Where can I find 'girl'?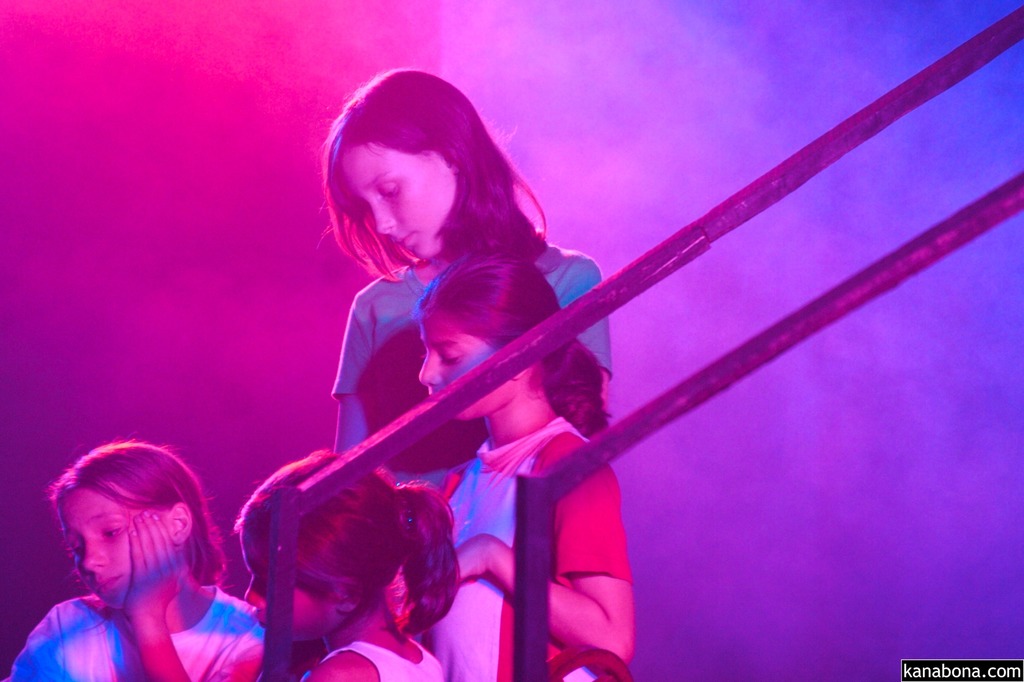
You can find it at (228,444,473,681).
